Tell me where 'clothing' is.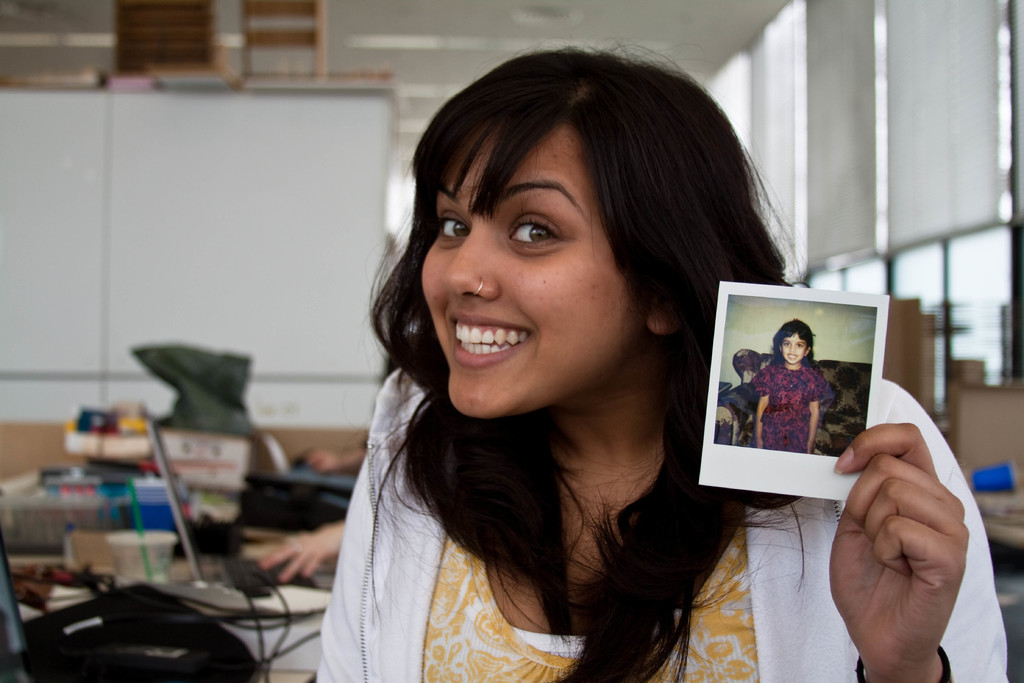
'clothing' is at {"x1": 316, "y1": 367, "x2": 1009, "y2": 682}.
